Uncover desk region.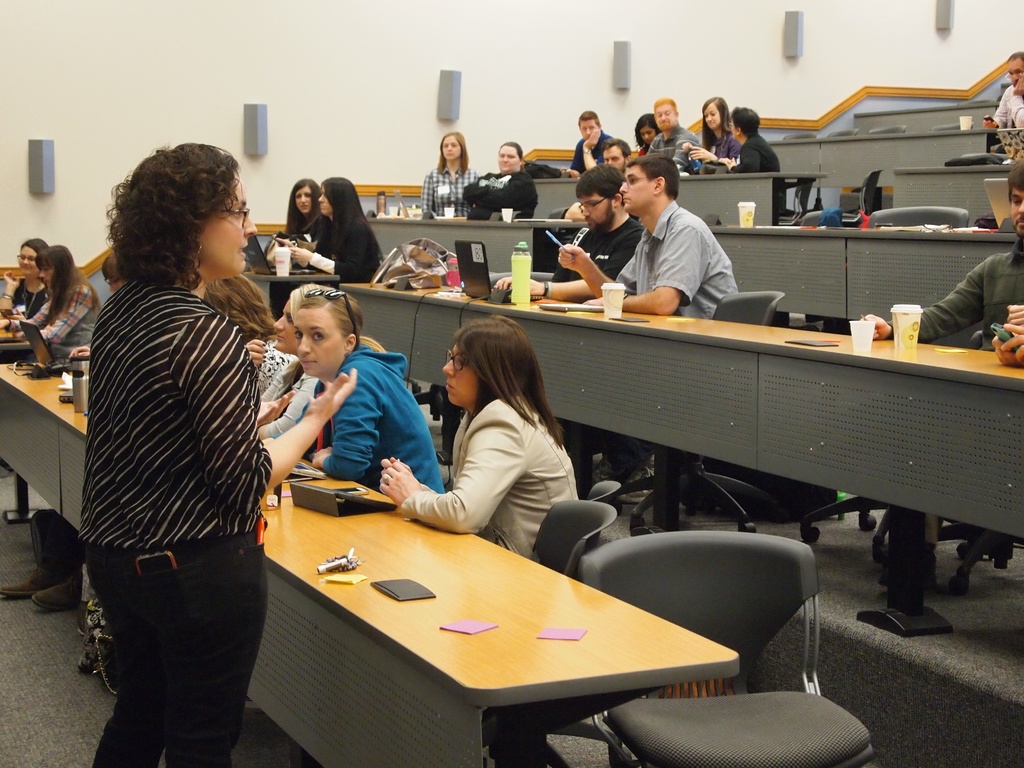
Uncovered: 673:173:826:227.
